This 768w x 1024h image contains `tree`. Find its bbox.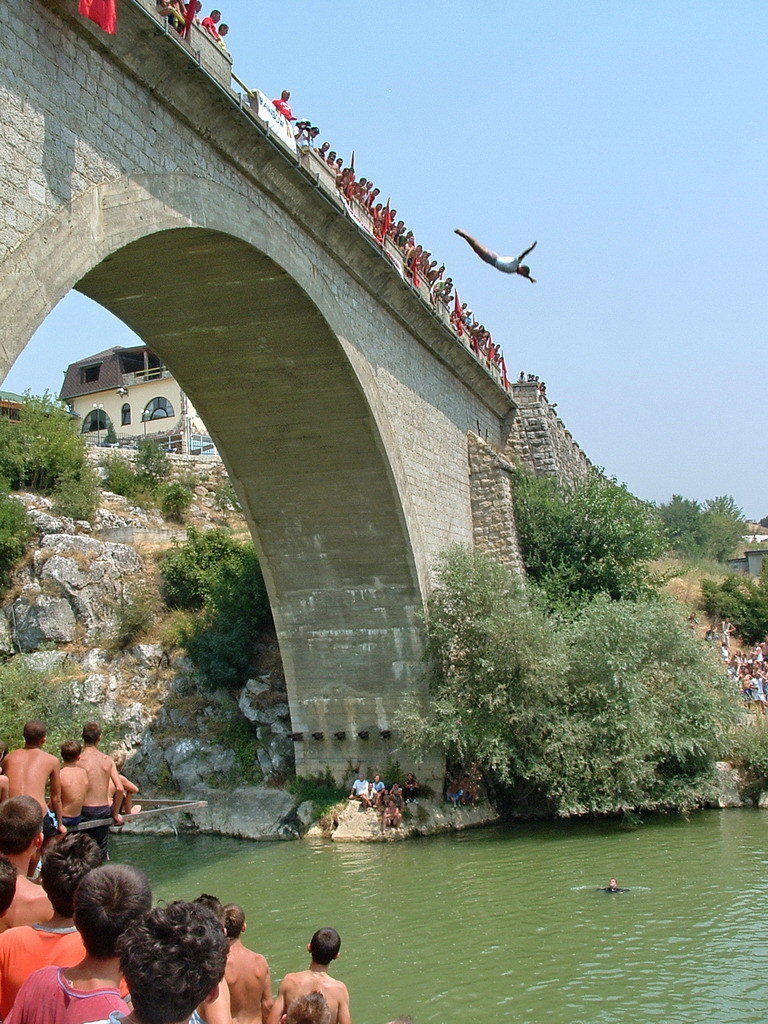
495/464/659/599.
